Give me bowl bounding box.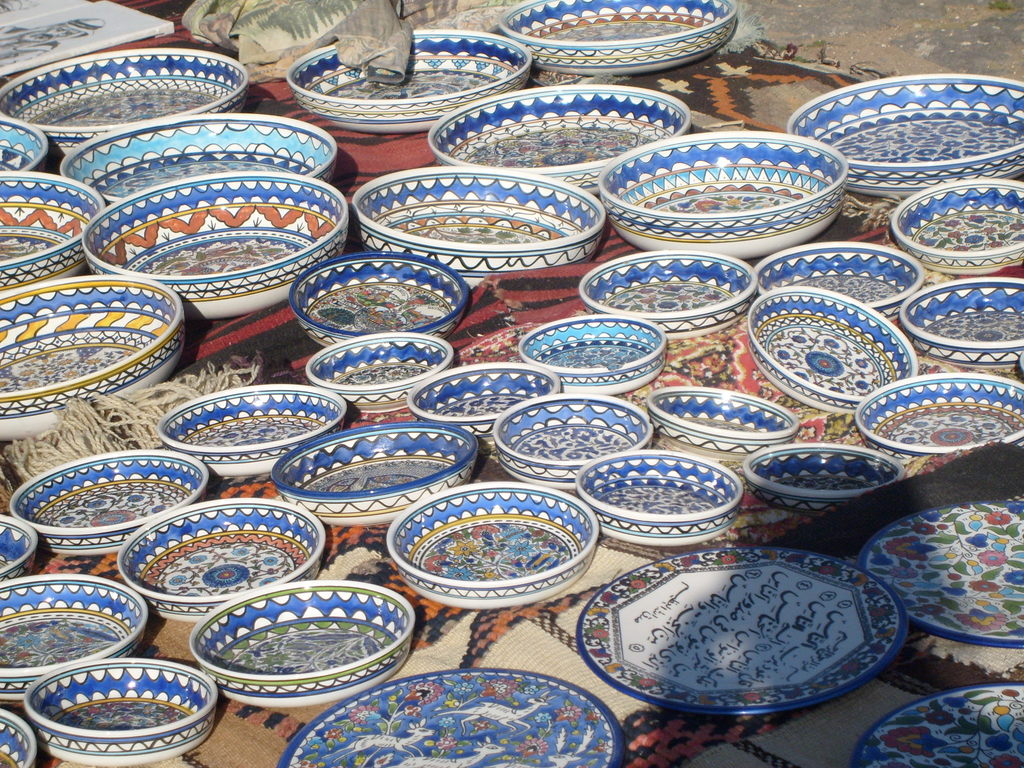
rect(584, 453, 748, 548).
